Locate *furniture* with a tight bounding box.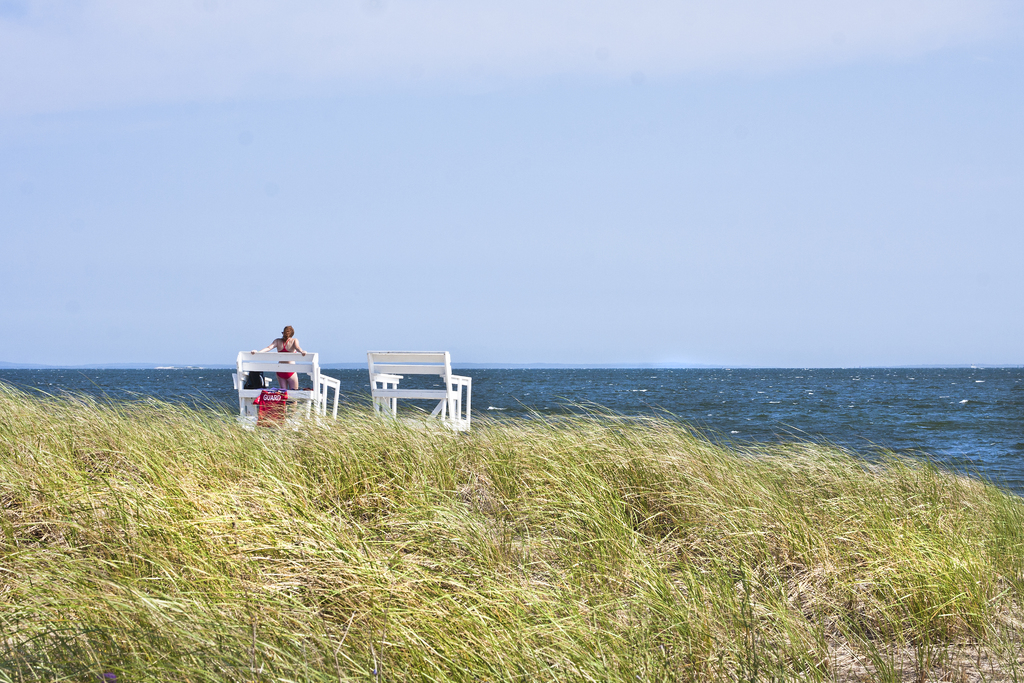
detection(362, 350, 475, 429).
